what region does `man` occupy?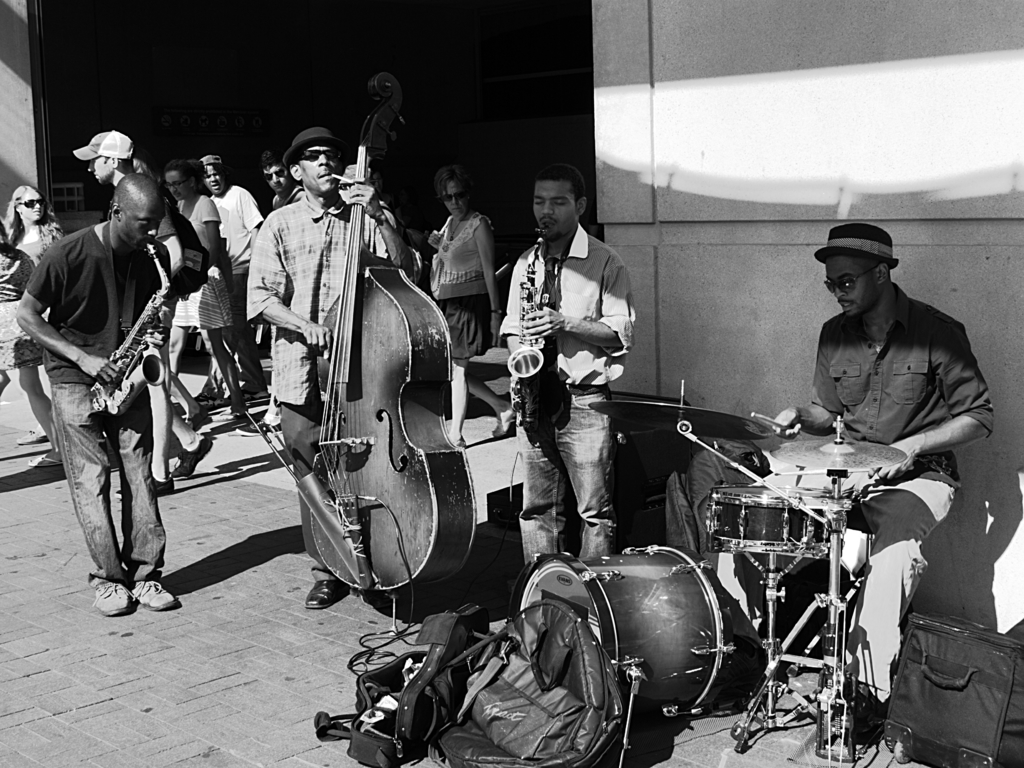
(x1=244, y1=129, x2=426, y2=610).
